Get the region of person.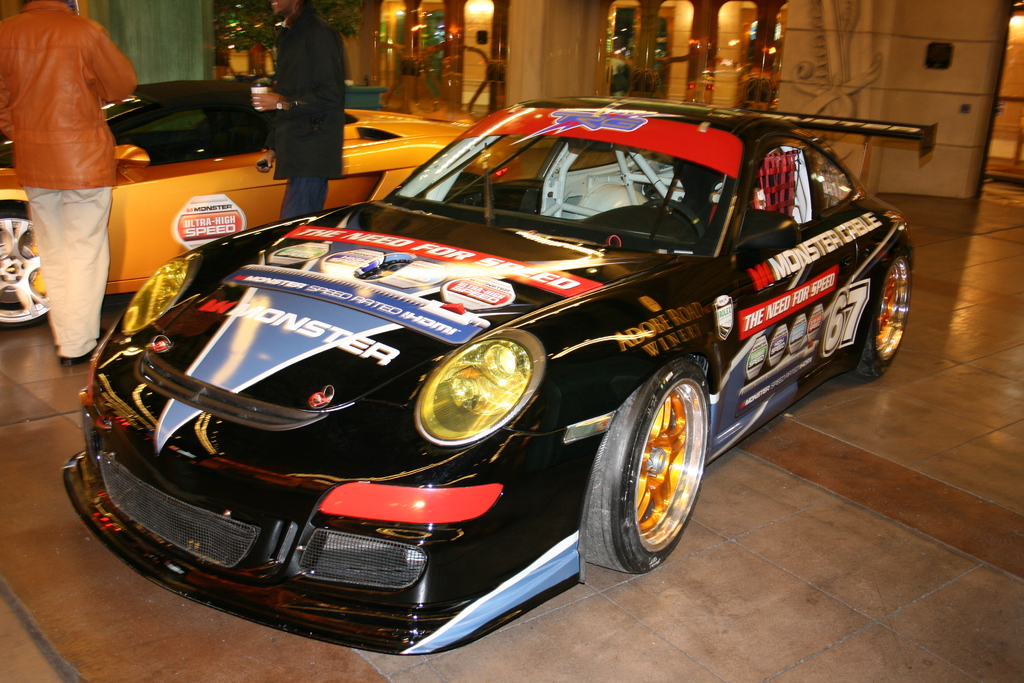
l=0, t=0, r=144, b=374.
